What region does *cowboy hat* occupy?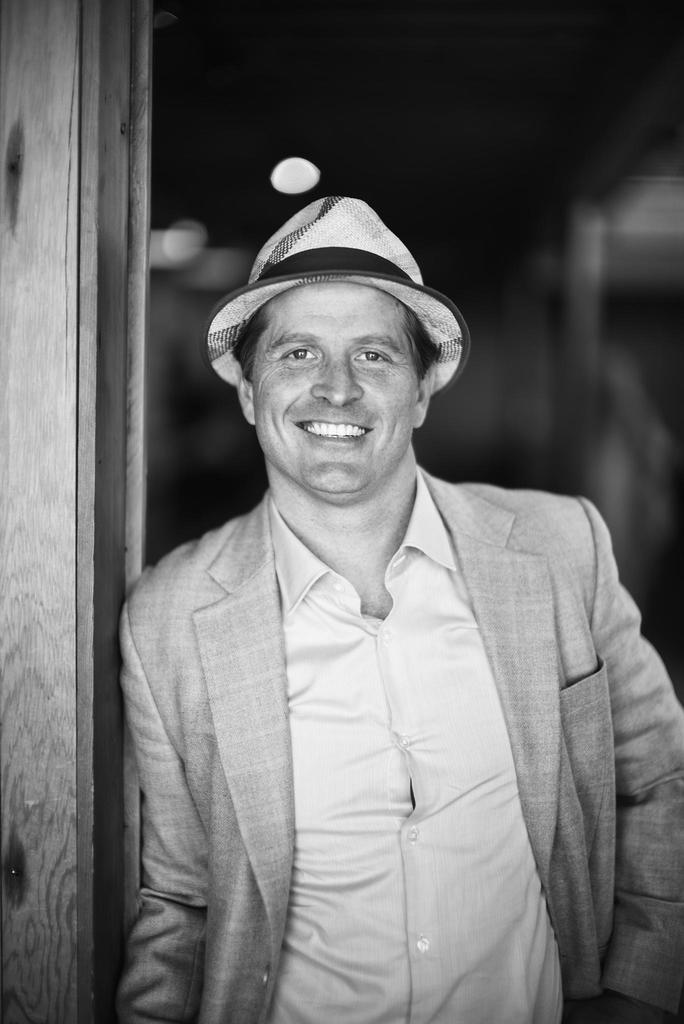
195:184:472:442.
